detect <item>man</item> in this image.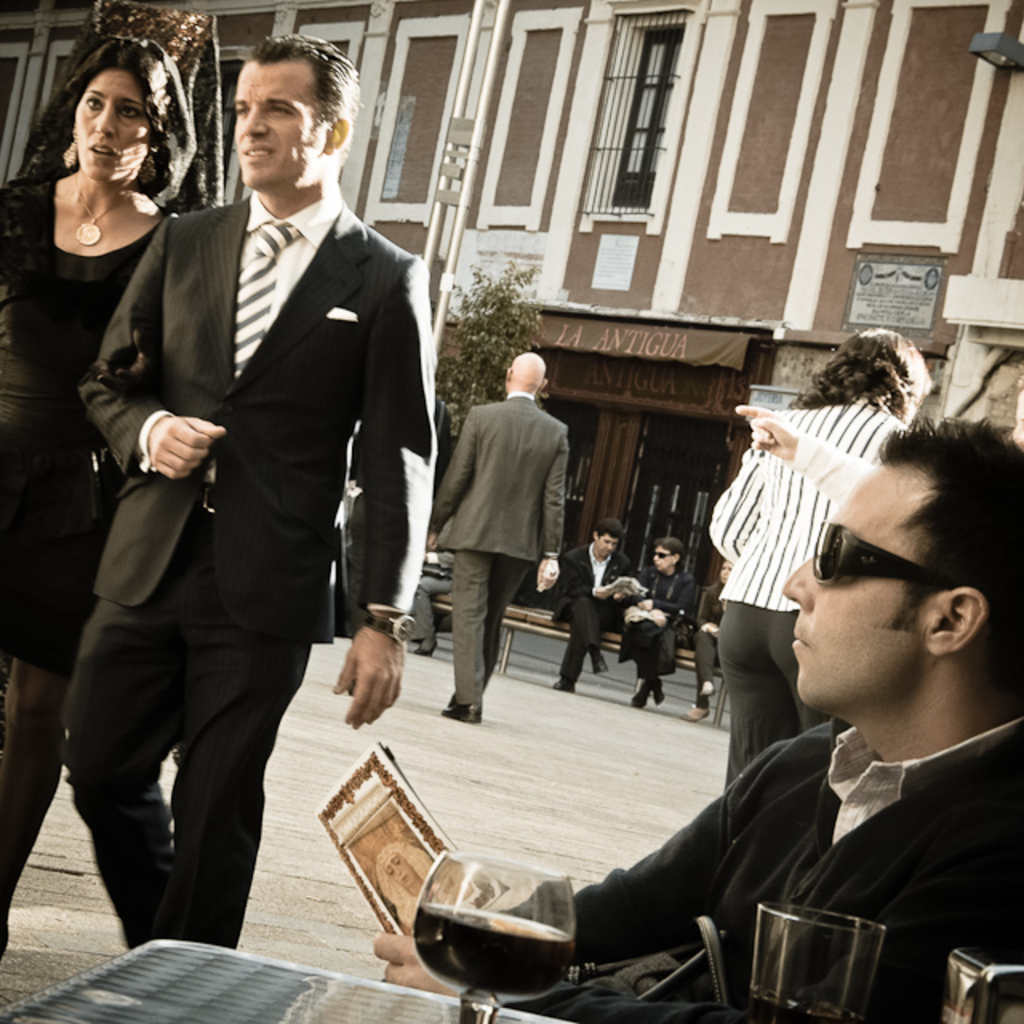
Detection: rect(373, 421, 1022, 1022).
